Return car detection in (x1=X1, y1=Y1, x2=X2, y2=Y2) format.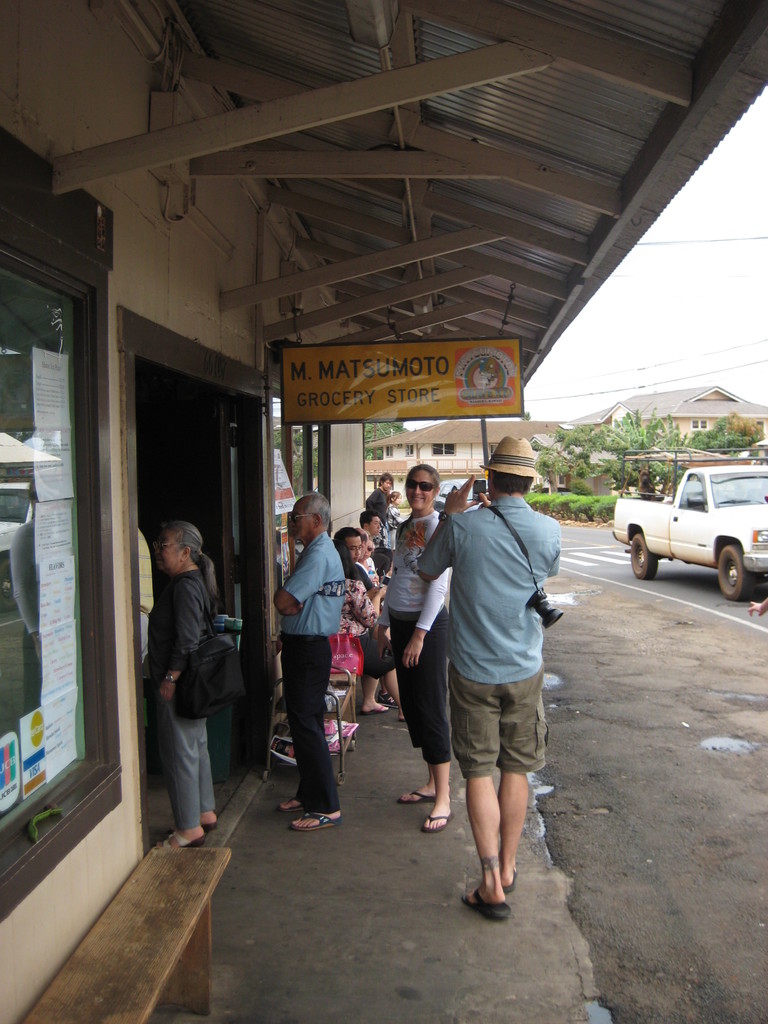
(x1=610, y1=463, x2=767, y2=599).
